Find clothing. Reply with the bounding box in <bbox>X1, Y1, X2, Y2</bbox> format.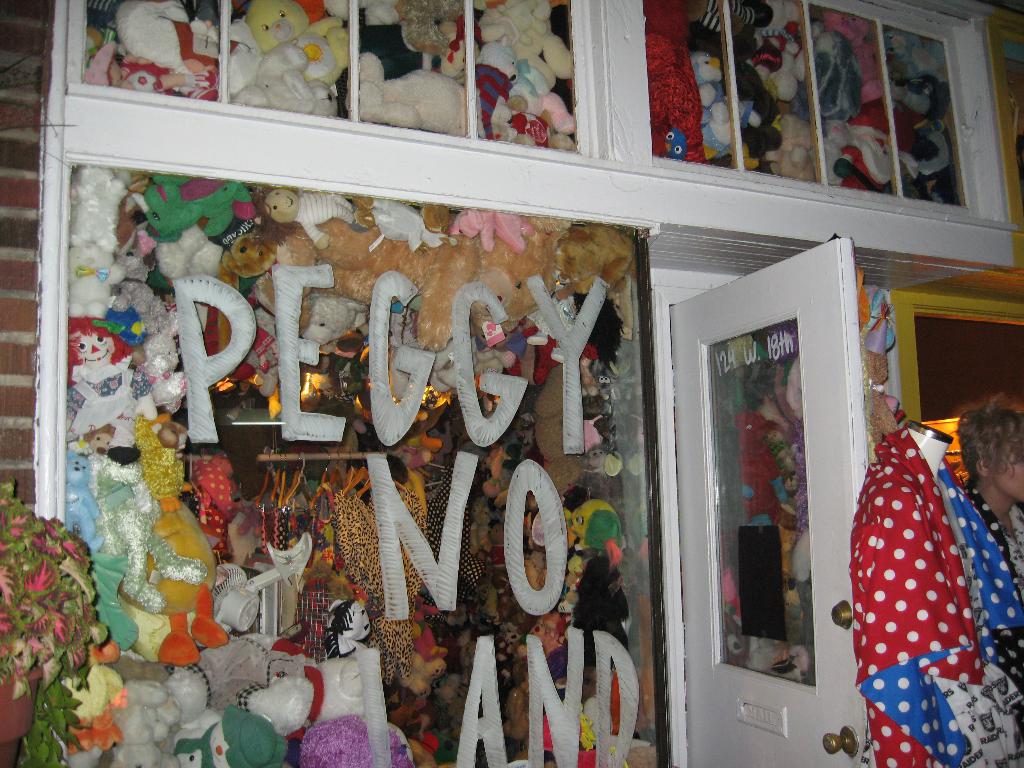
<bbox>975, 481, 1023, 767</bbox>.
